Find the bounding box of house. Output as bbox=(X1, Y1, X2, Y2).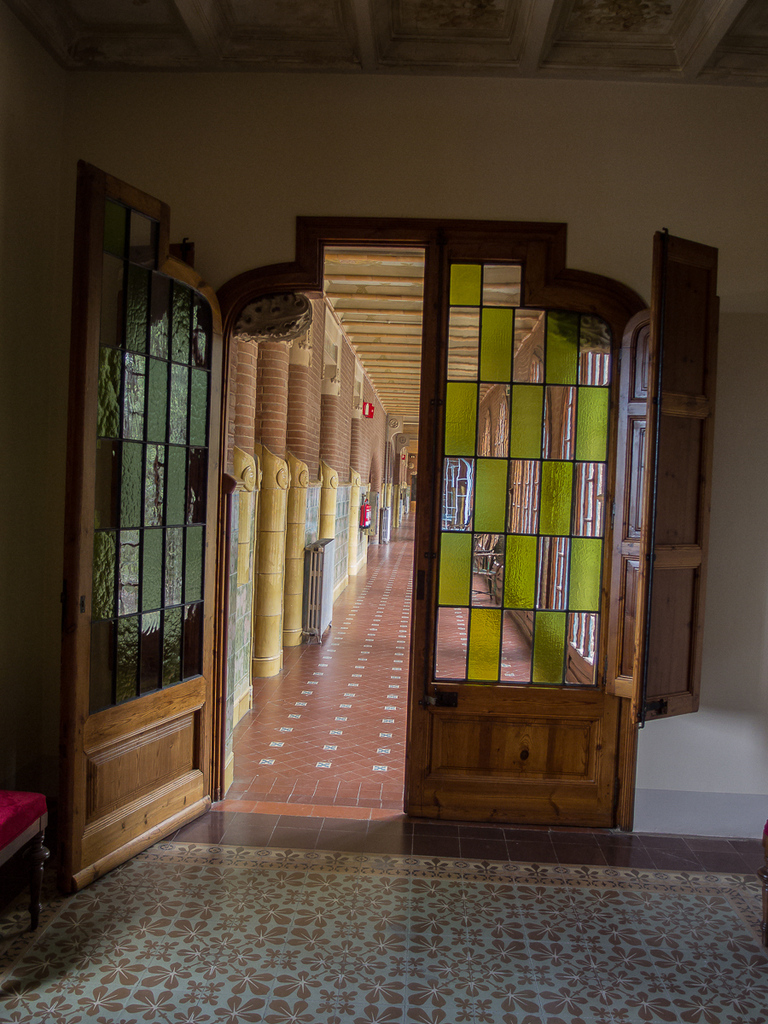
bbox=(0, 0, 767, 1023).
